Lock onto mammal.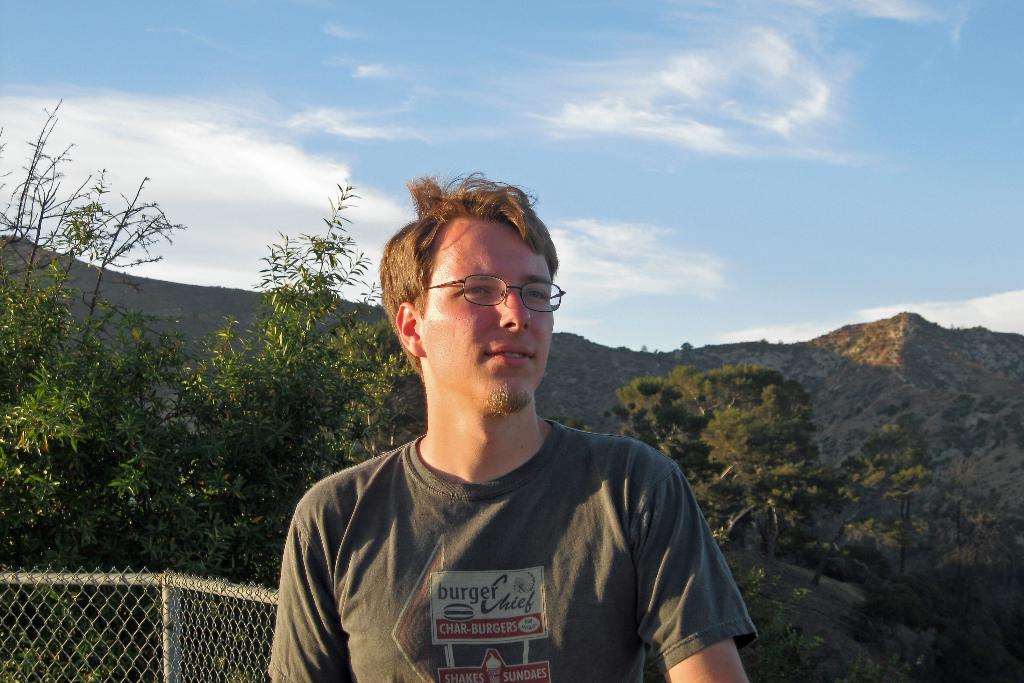
Locked: detection(235, 206, 780, 682).
